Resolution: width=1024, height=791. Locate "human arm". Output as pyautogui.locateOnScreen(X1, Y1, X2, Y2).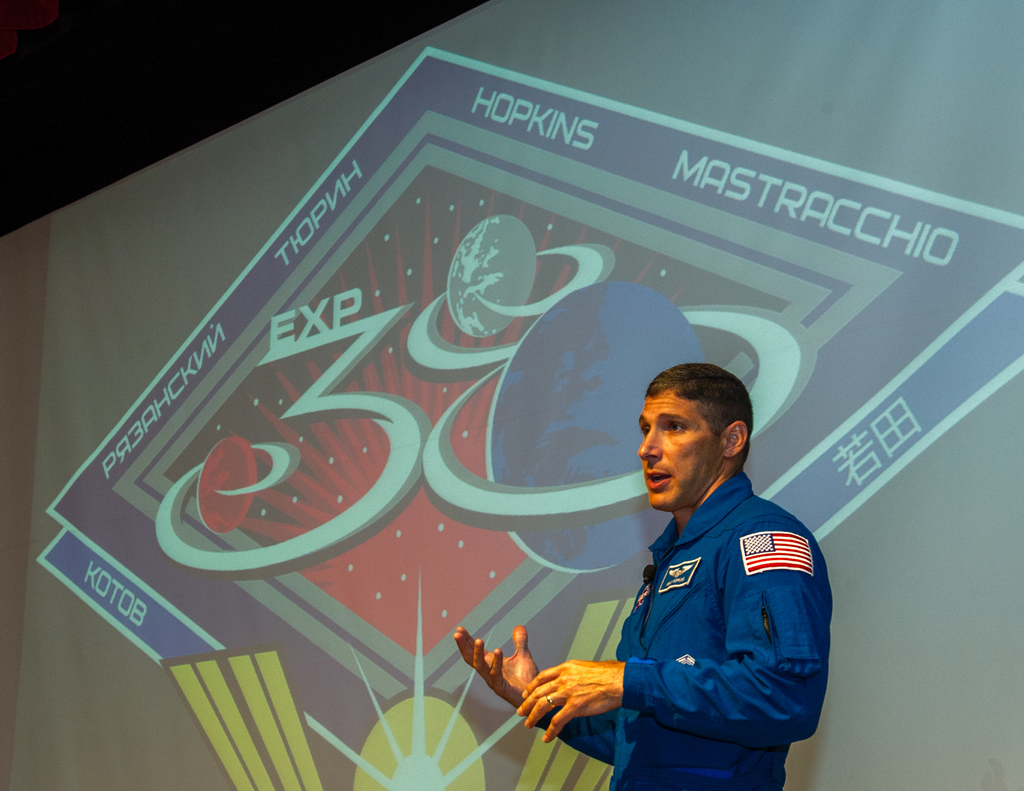
pyautogui.locateOnScreen(453, 623, 612, 765).
